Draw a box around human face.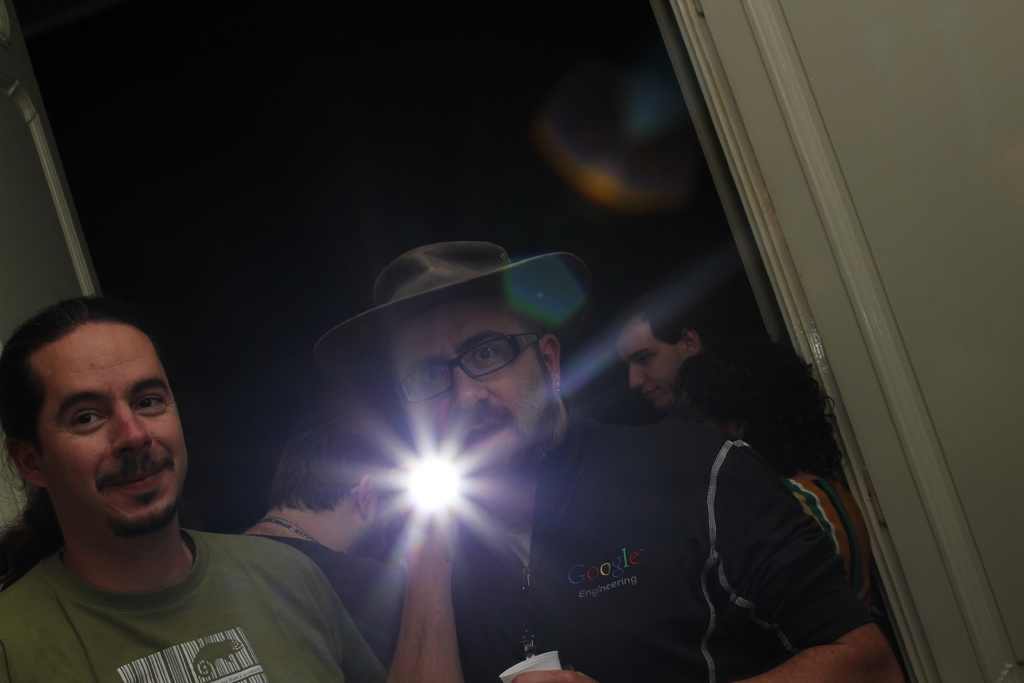
<region>365, 497, 389, 562</region>.
